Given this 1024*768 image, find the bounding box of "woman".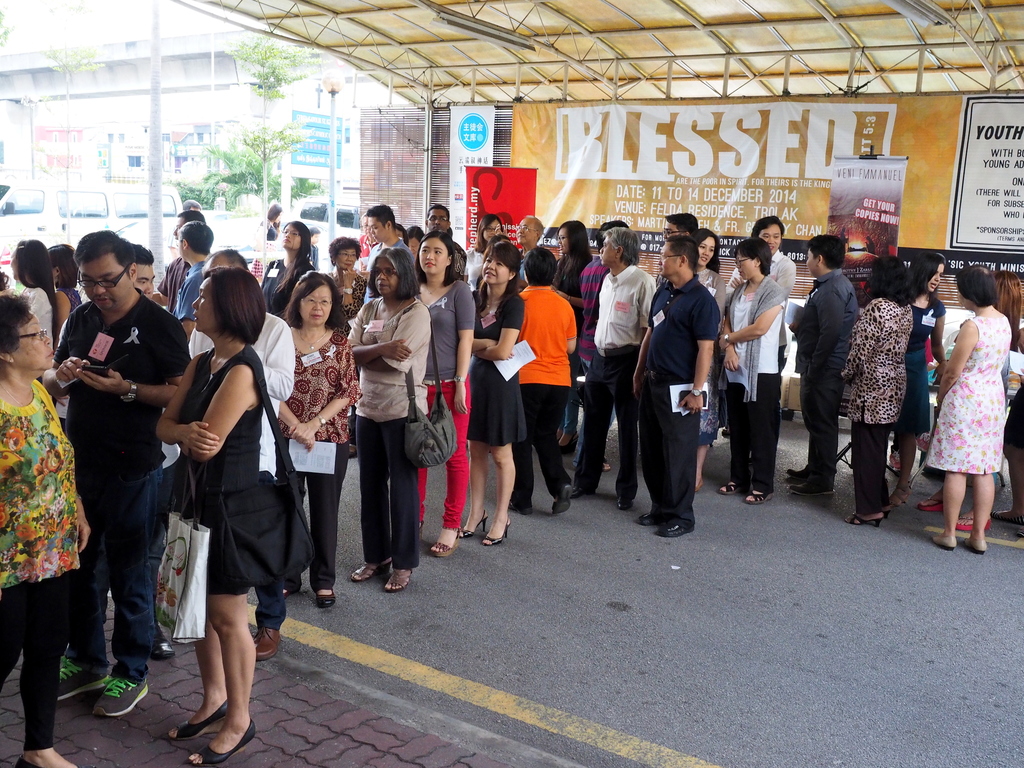
box(465, 216, 508, 296).
